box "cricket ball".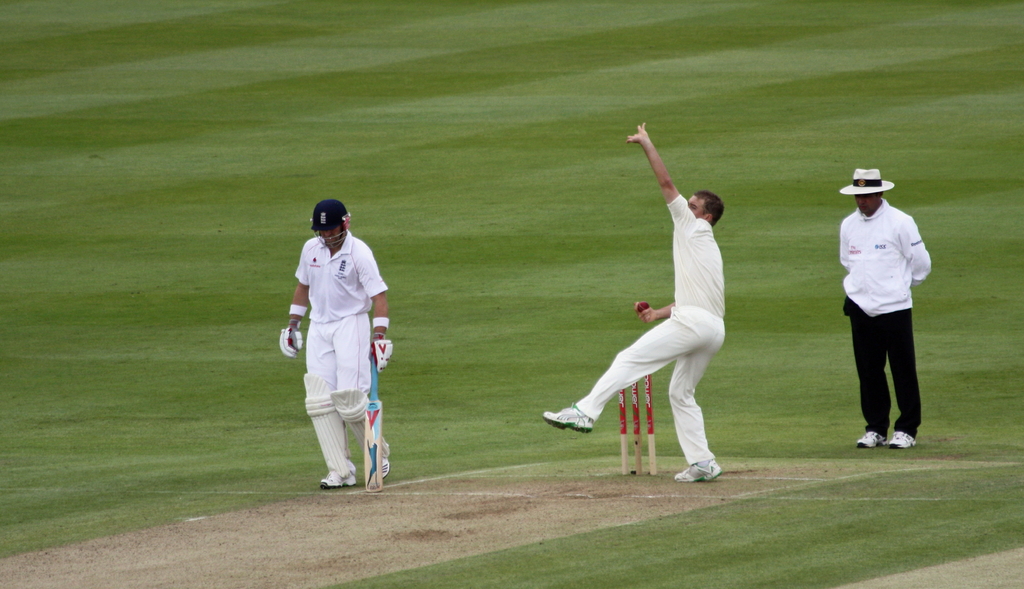
(639,302,650,312).
